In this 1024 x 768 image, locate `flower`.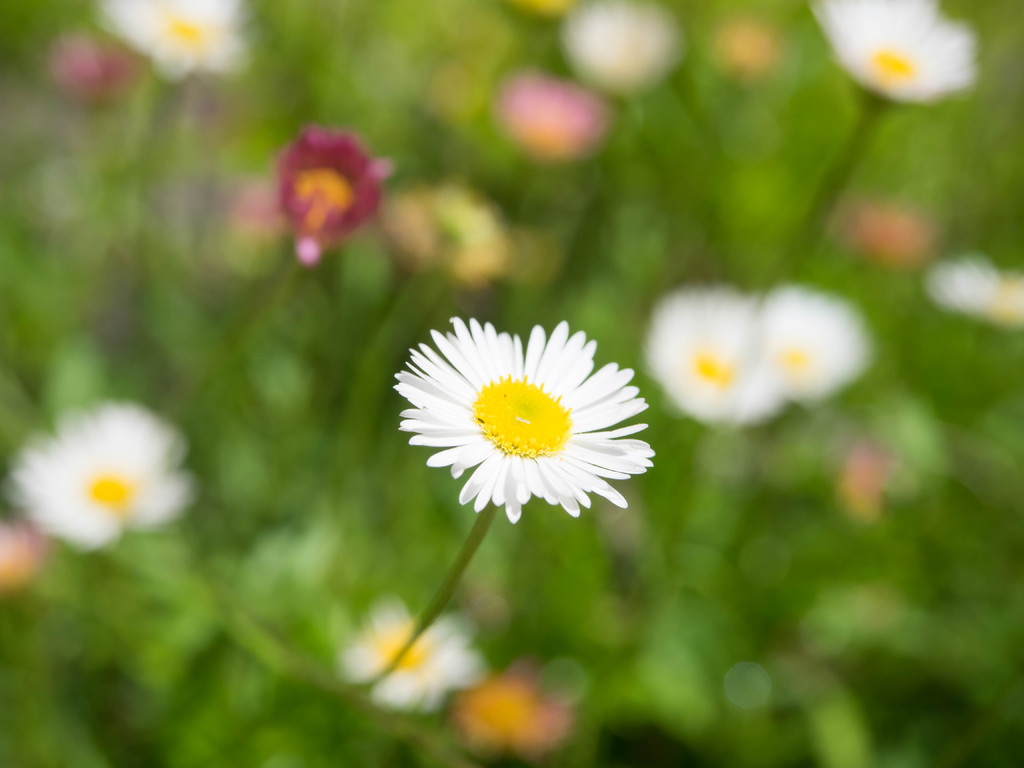
Bounding box: {"left": 0, "top": 400, "right": 211, "bottom": 545}.
